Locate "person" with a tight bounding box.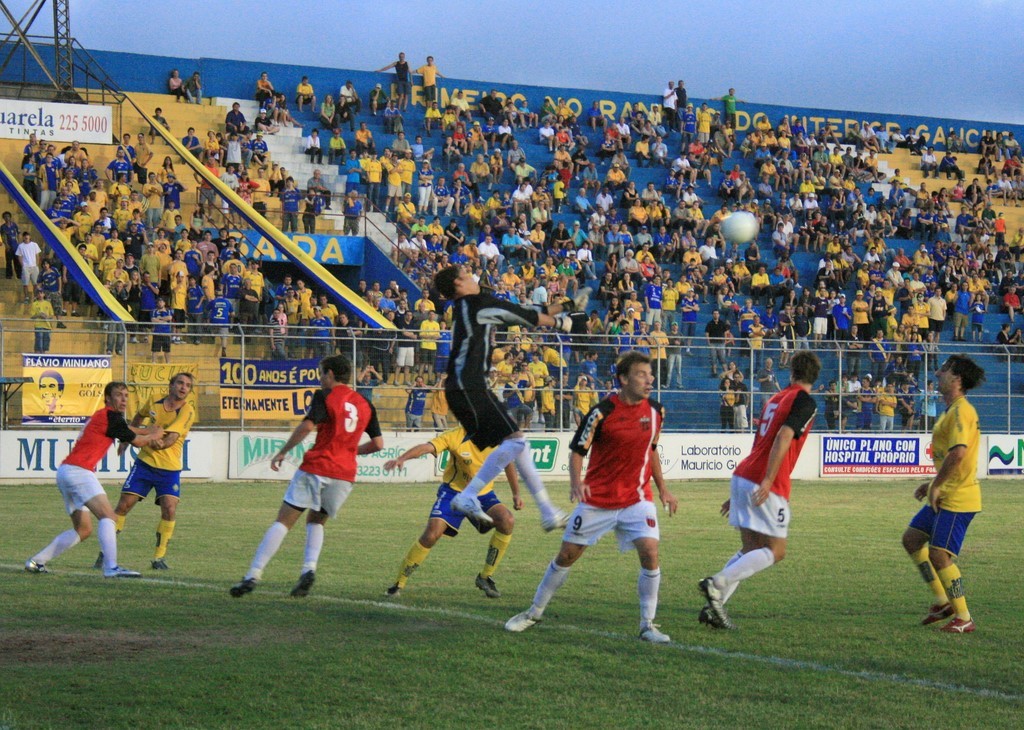
pyautogui.locateOnScreen(95, 374, 196, 571).
